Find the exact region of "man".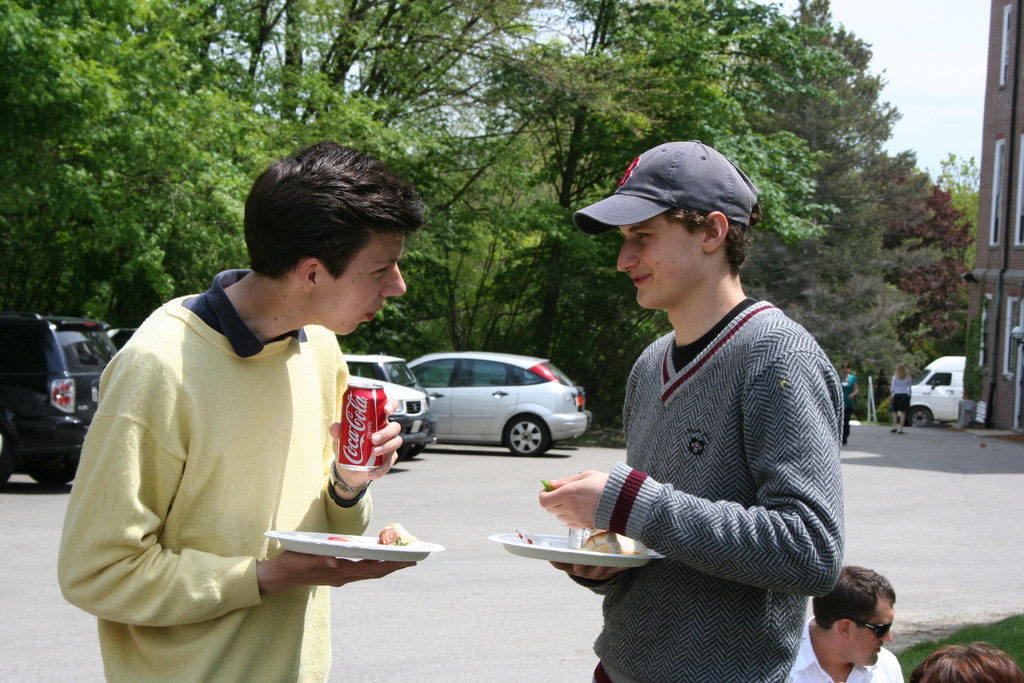
Exact region: <bbox>56, 142, 428, 682</bbox>.
